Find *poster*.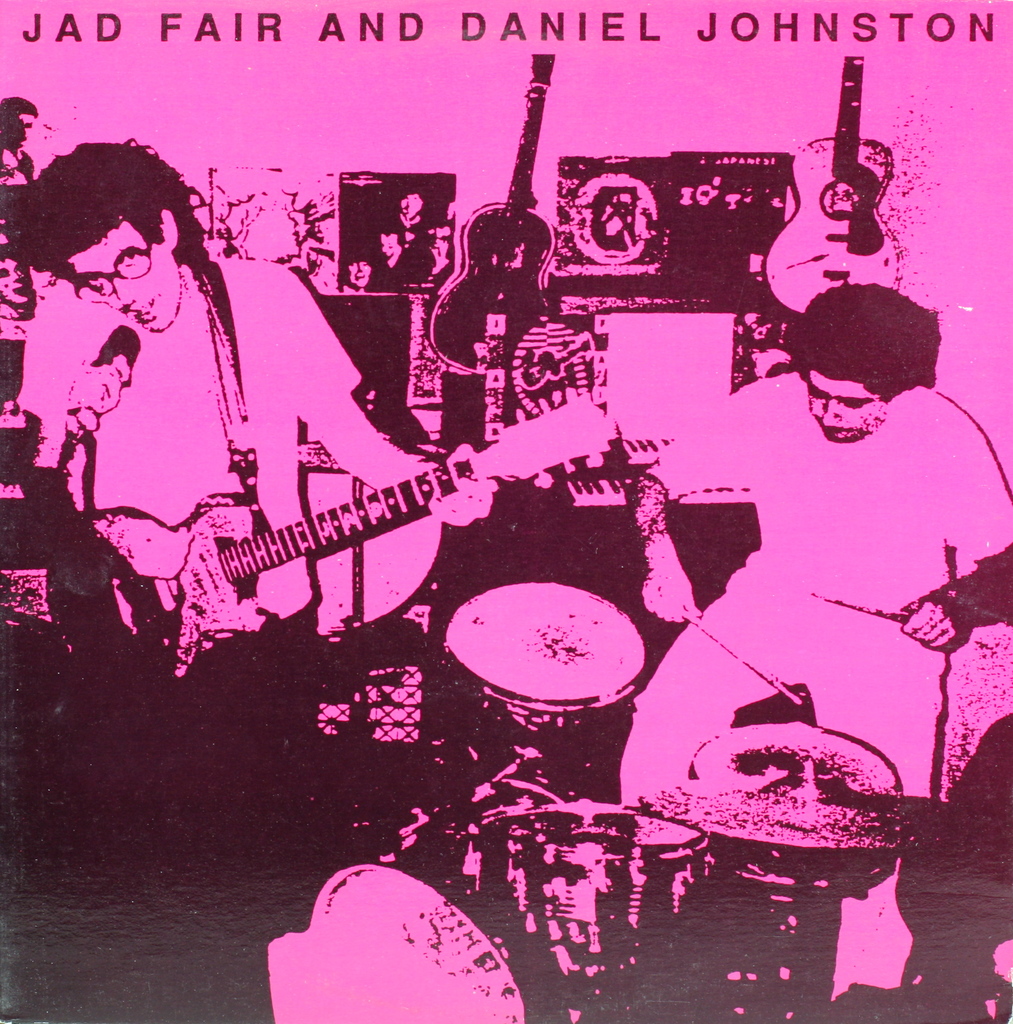
(left=0, top=0, right=1012, bottom=1023).
